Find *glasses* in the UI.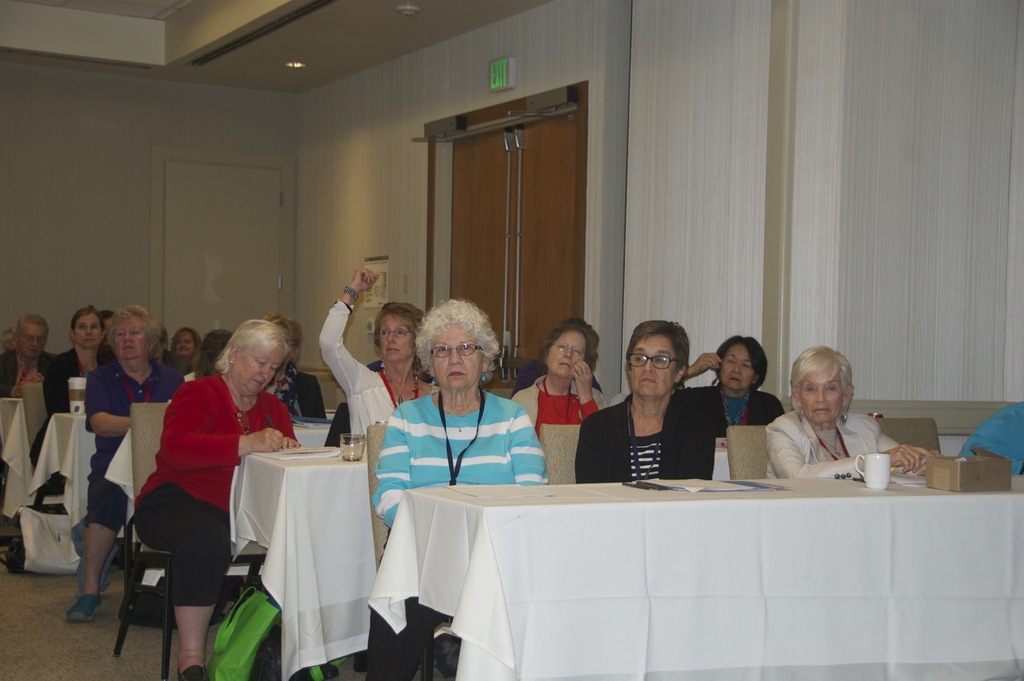
UI element at 557:347:580:359.
